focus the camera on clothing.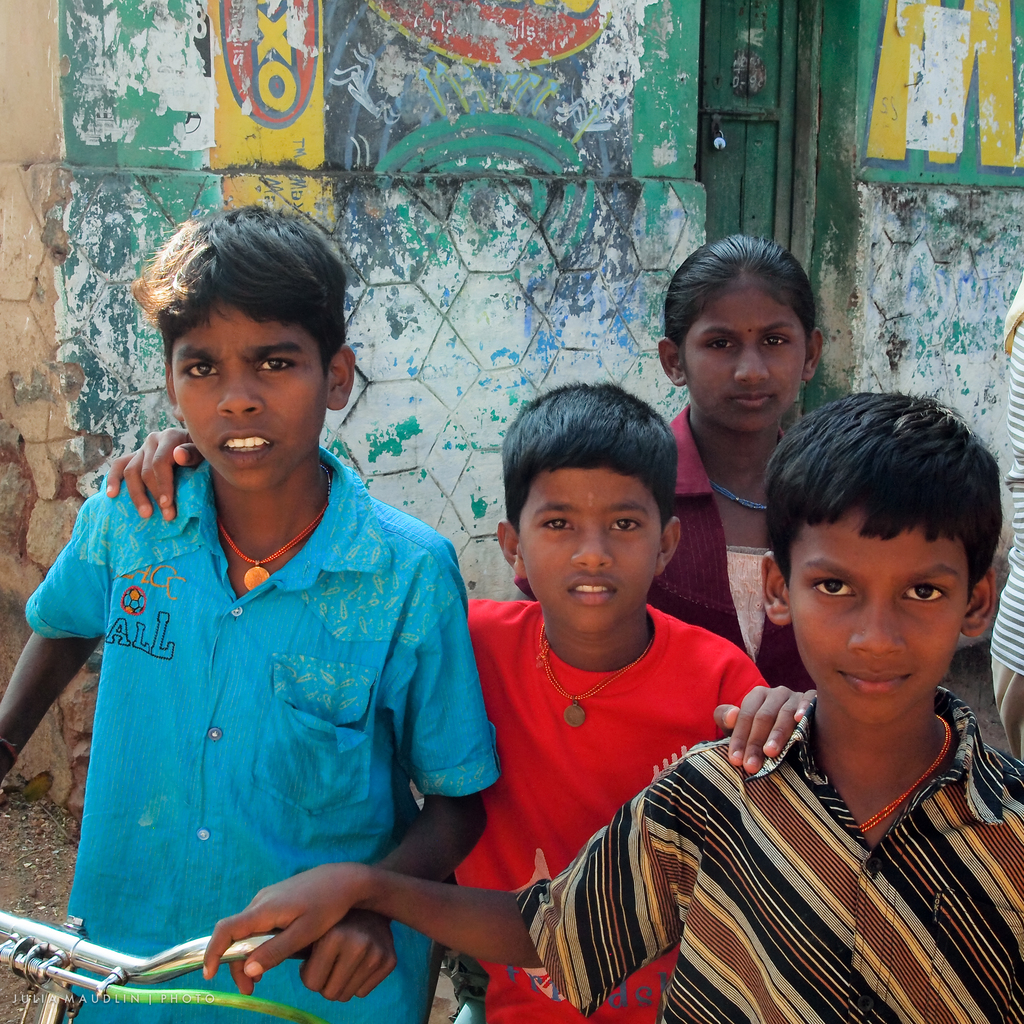
Focus region: <bbox>515, 682, 1023, 1023</bbox>.
